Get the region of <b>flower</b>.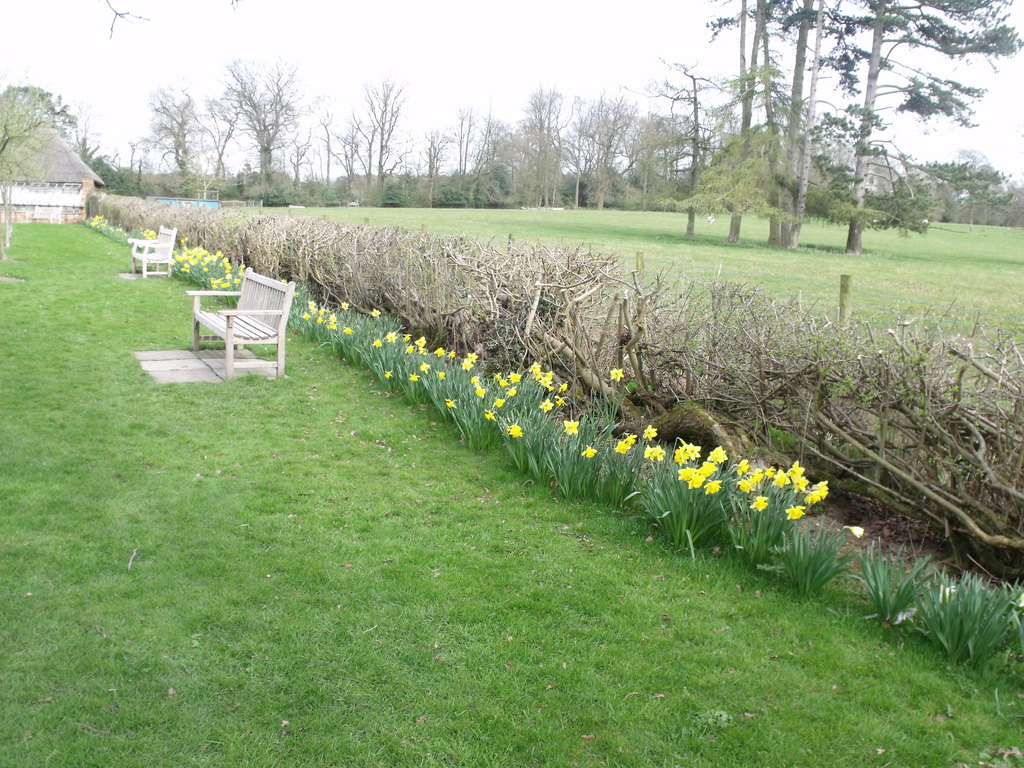
(748, 494, 773, 515).
